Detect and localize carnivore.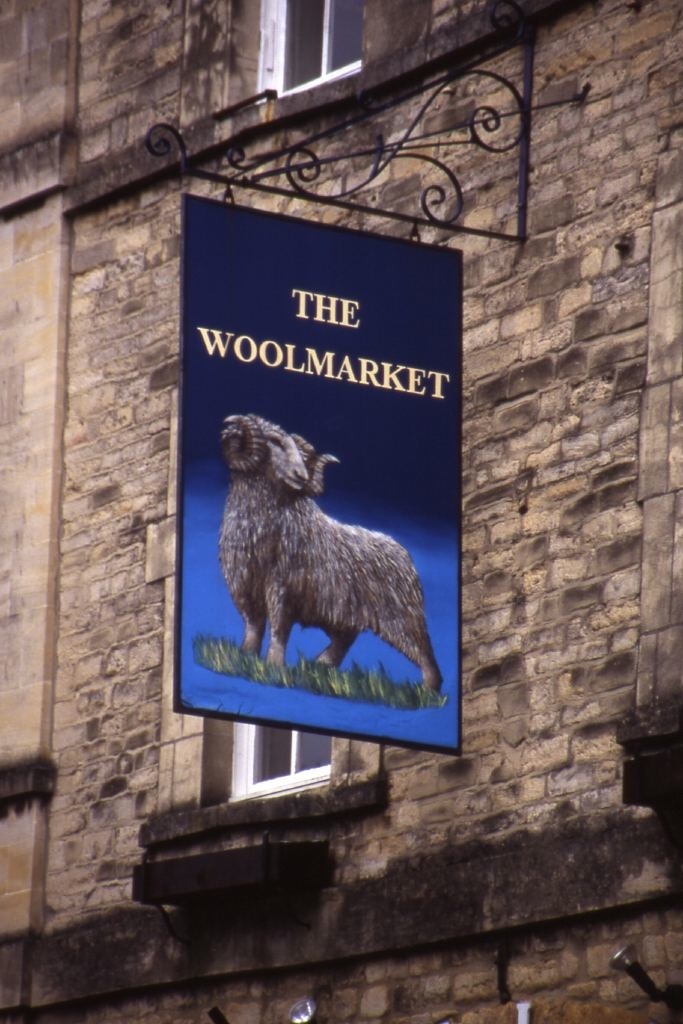
Localized at (left=217, top=408, right=456, bottom=697).
